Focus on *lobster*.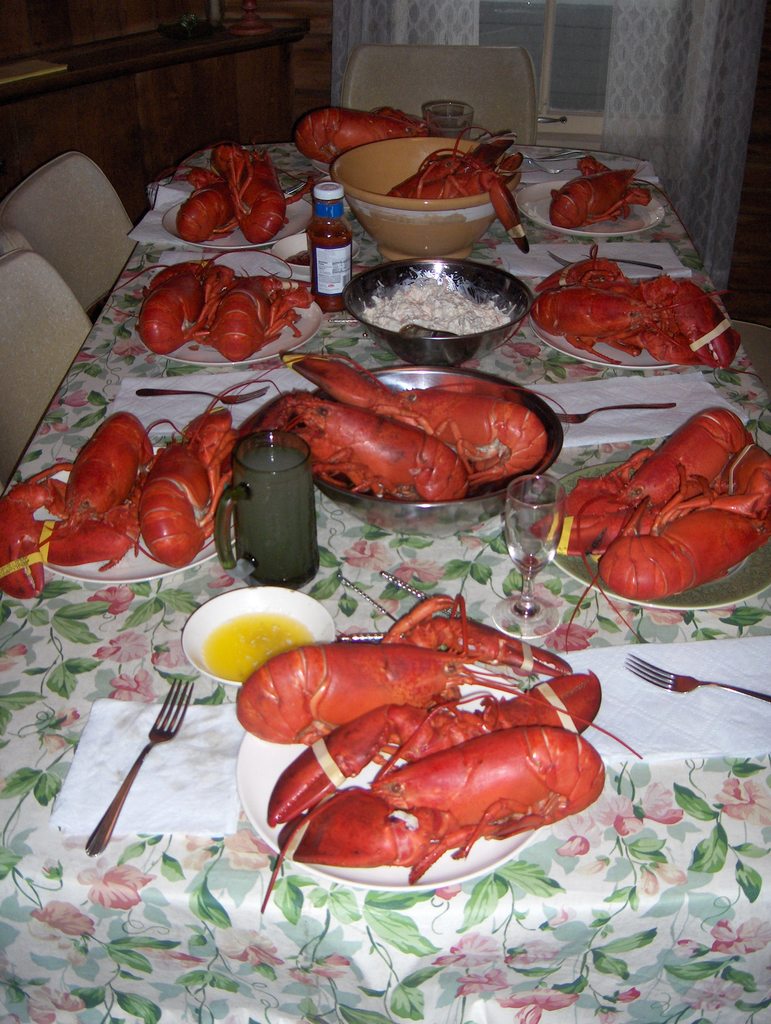
Focused at crop(549, 160, 656, 236).
